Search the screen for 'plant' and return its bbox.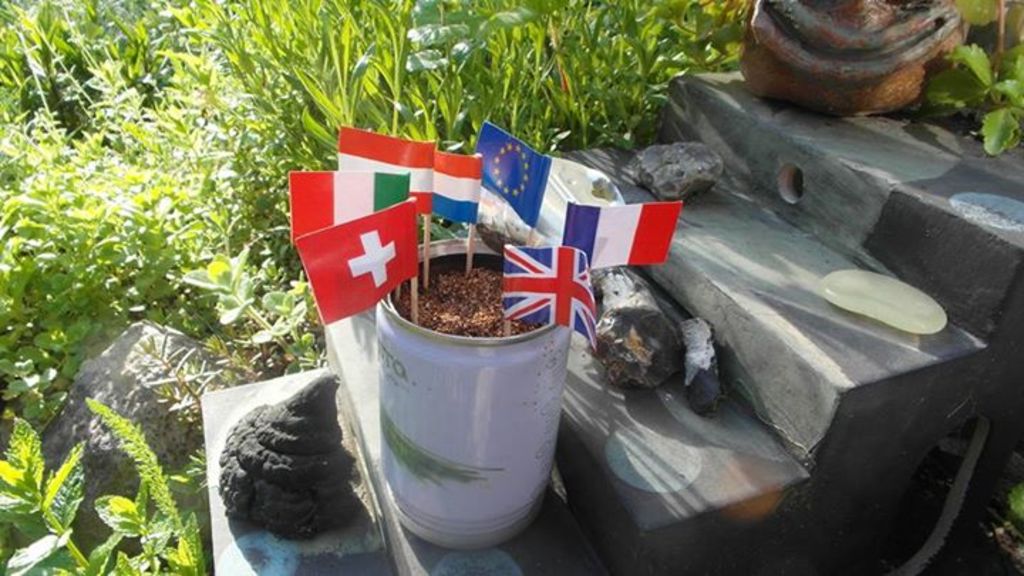
Found: {"x1": 922, "y1": 0, "x2": 1023, "y2": 154}.
